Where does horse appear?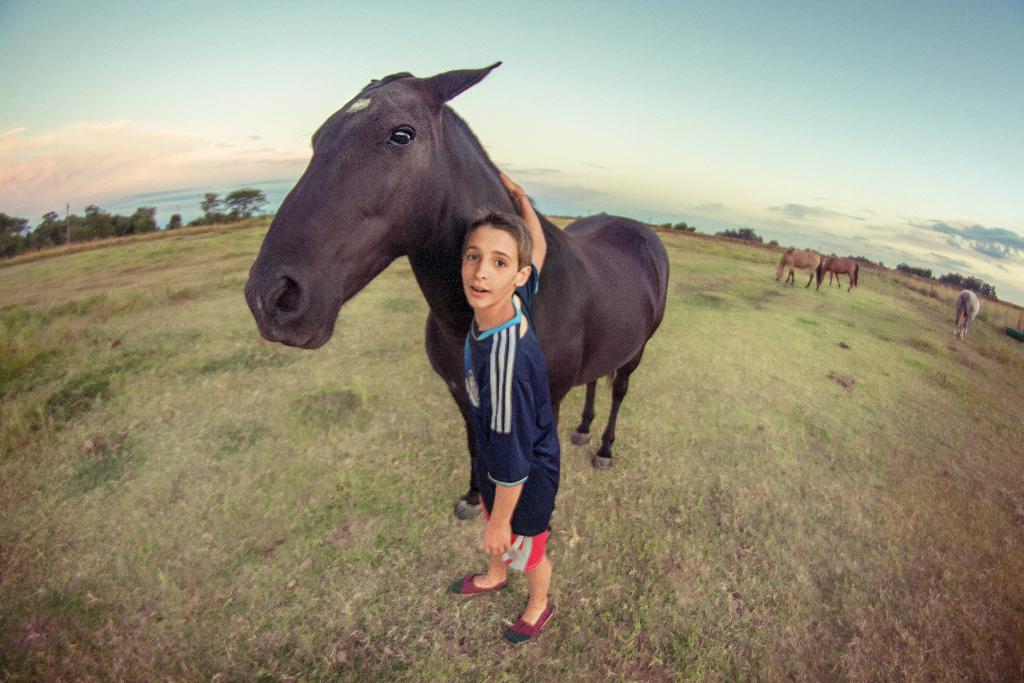
Appears at l=774, t=249, r=826, b=293.
